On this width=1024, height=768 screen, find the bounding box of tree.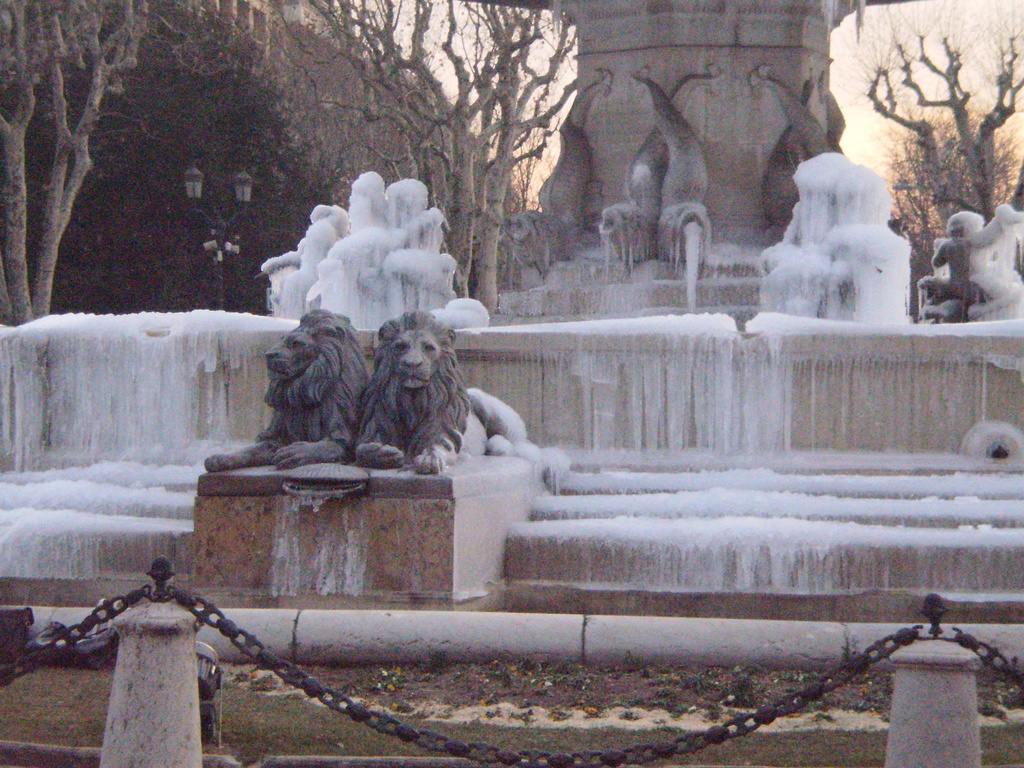
Bounding box: <box>0,0,148,323</box>.
